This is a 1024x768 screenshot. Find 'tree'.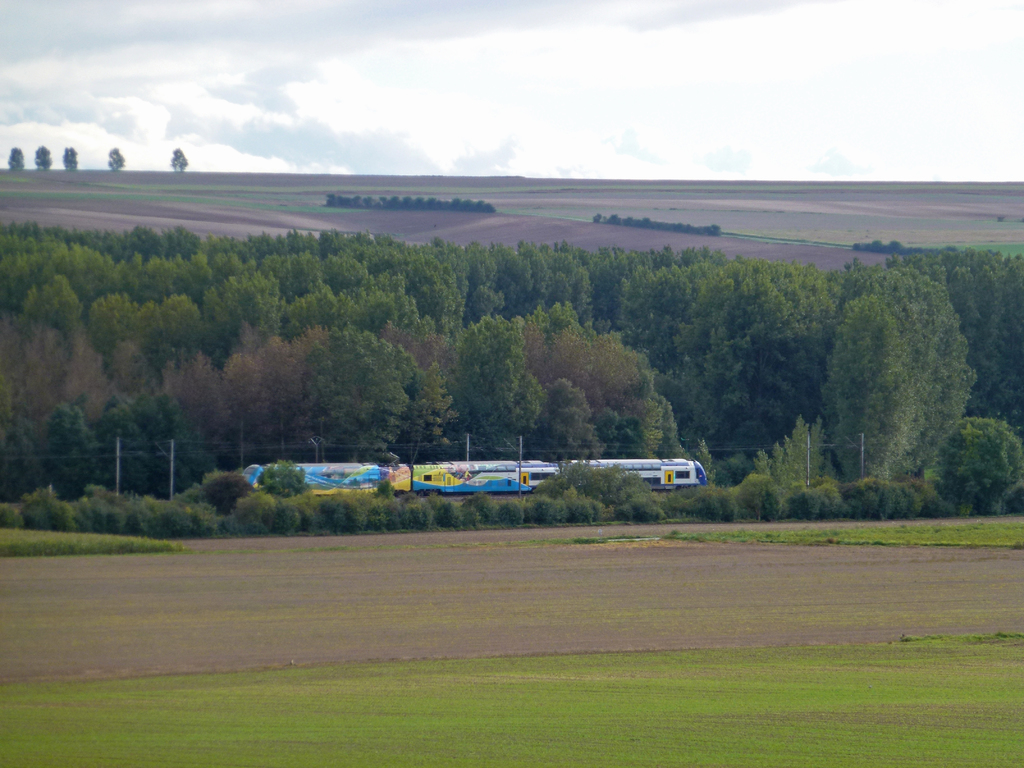
Bounding box: l=397, t=196, r=411, b=211.
